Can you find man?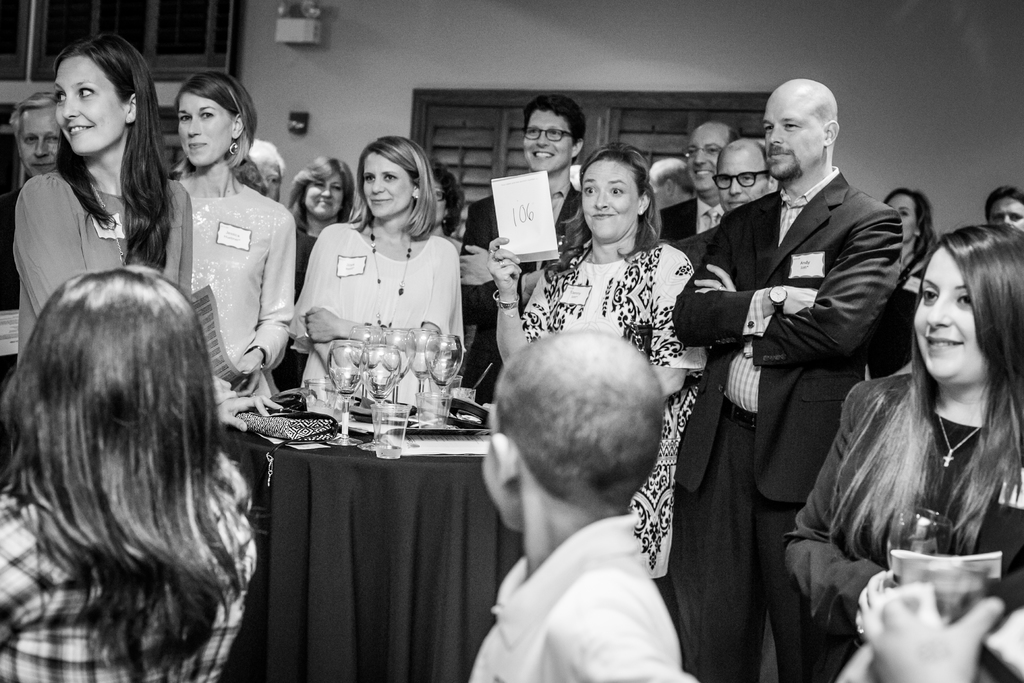
Yes, bounding box: (x1=458, y1=97, x2=586, y2=404).
